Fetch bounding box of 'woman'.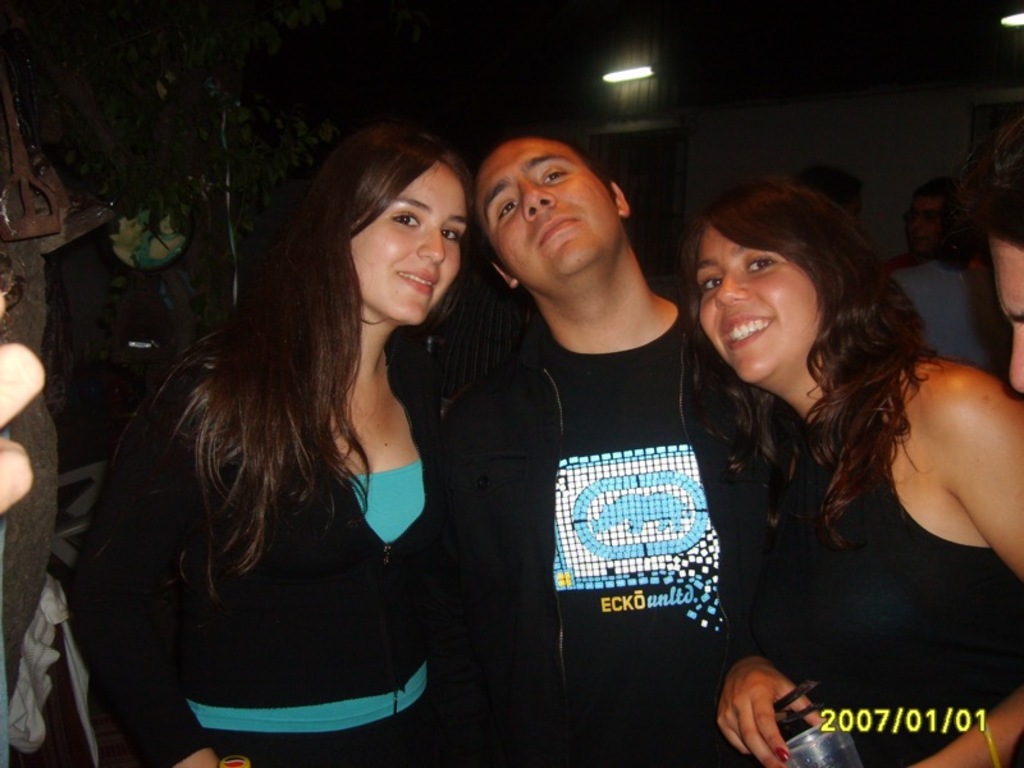
Bbox: region(643, 157, 997, 767).
